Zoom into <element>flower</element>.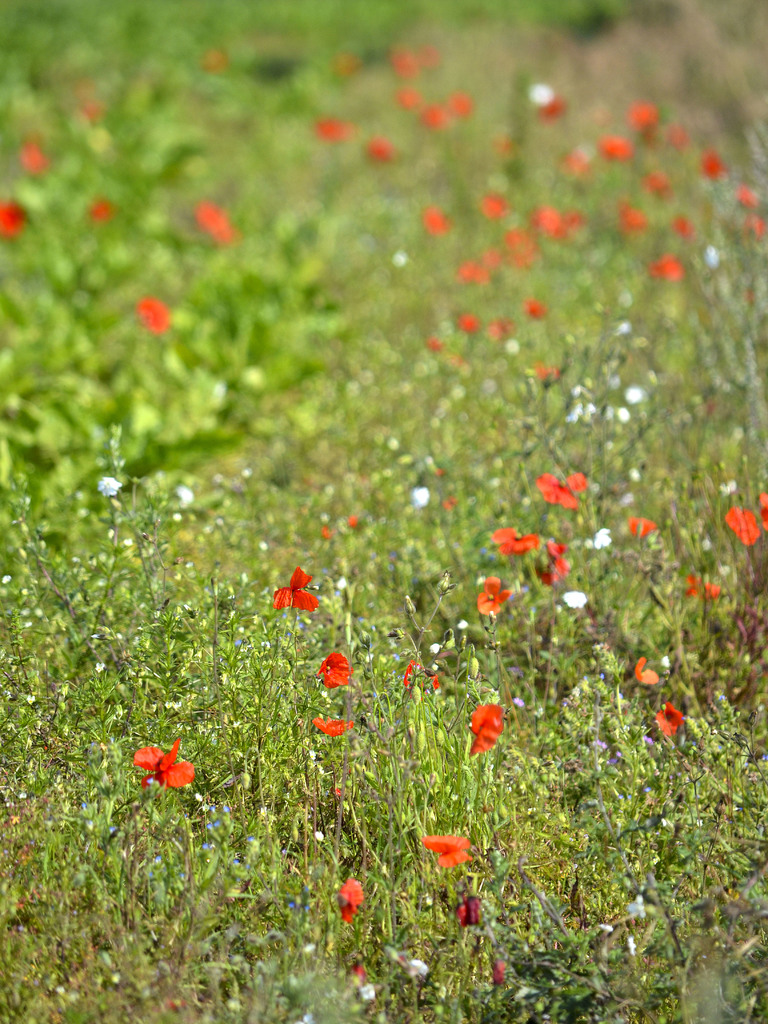
Zoom target: region(122, 741, 208, 803).
